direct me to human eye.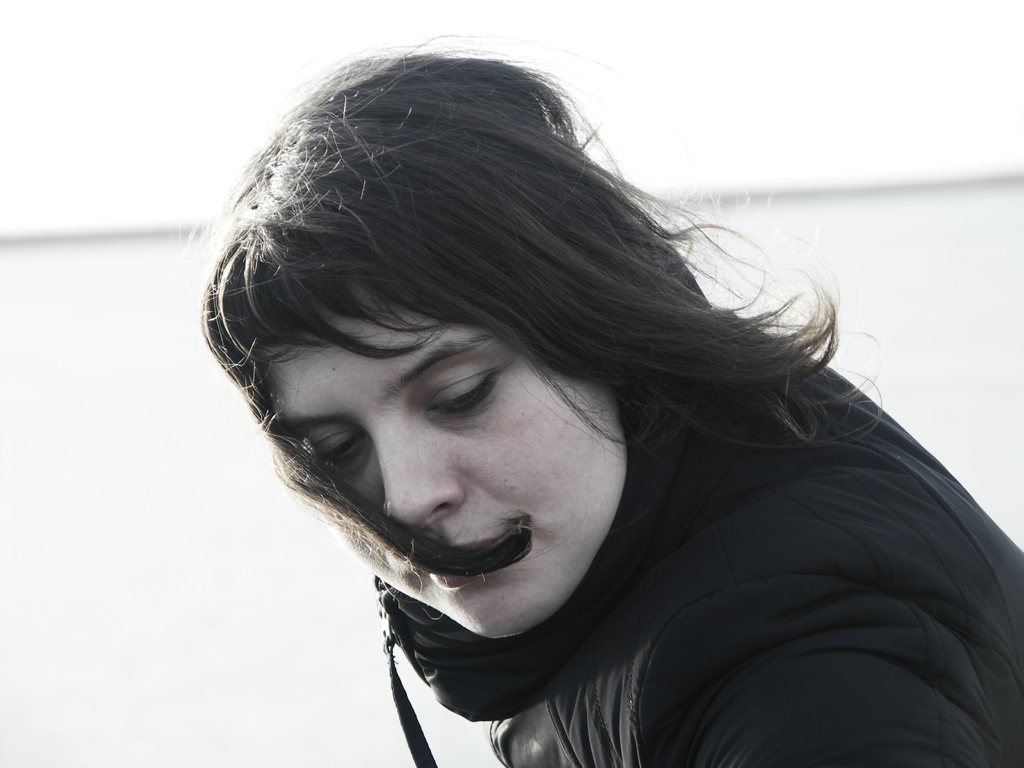
Direction: bbox=[411, 355, 506, 433].
